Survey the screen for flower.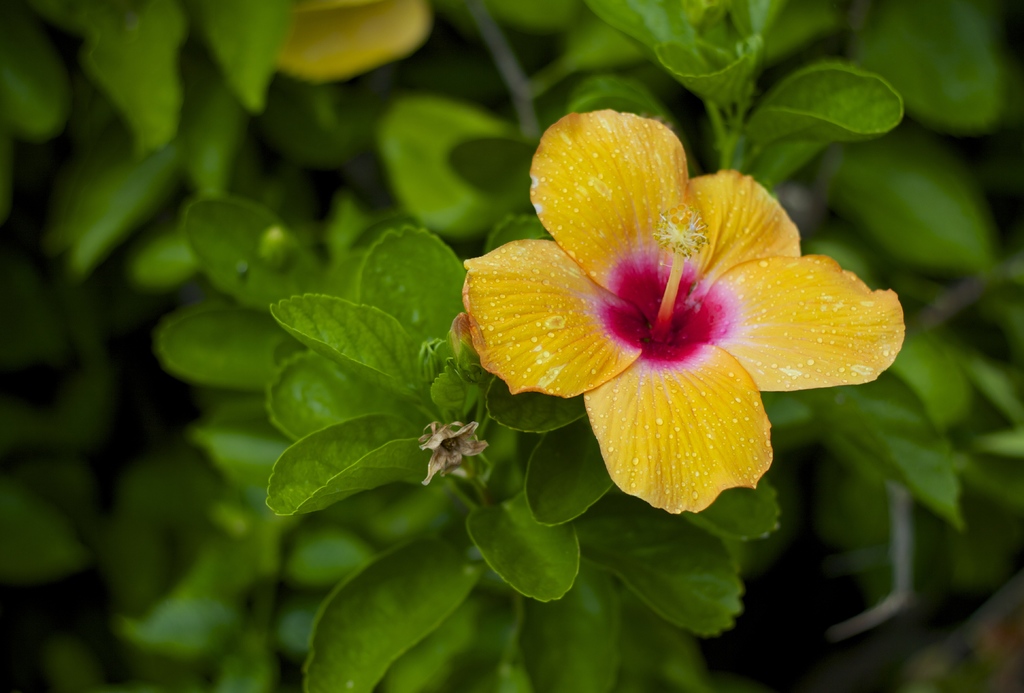
Survey found: (x1=269, y1=0, x2=429, y2=86).
